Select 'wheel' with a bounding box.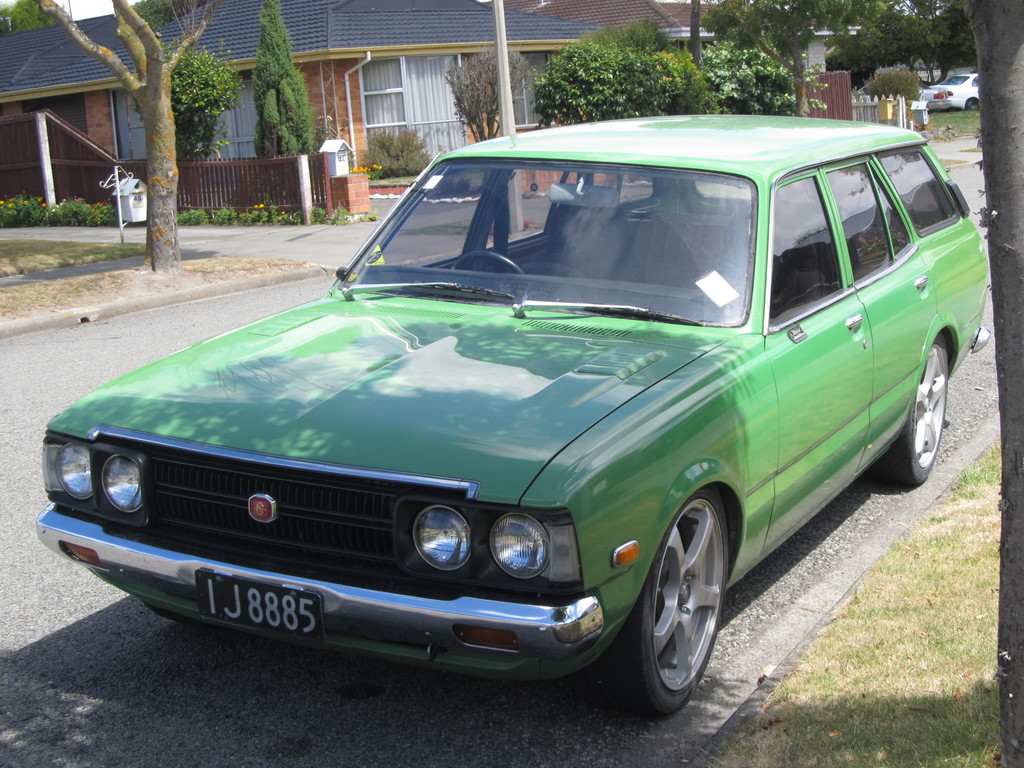
select_region(591, 495, 730, 728).
